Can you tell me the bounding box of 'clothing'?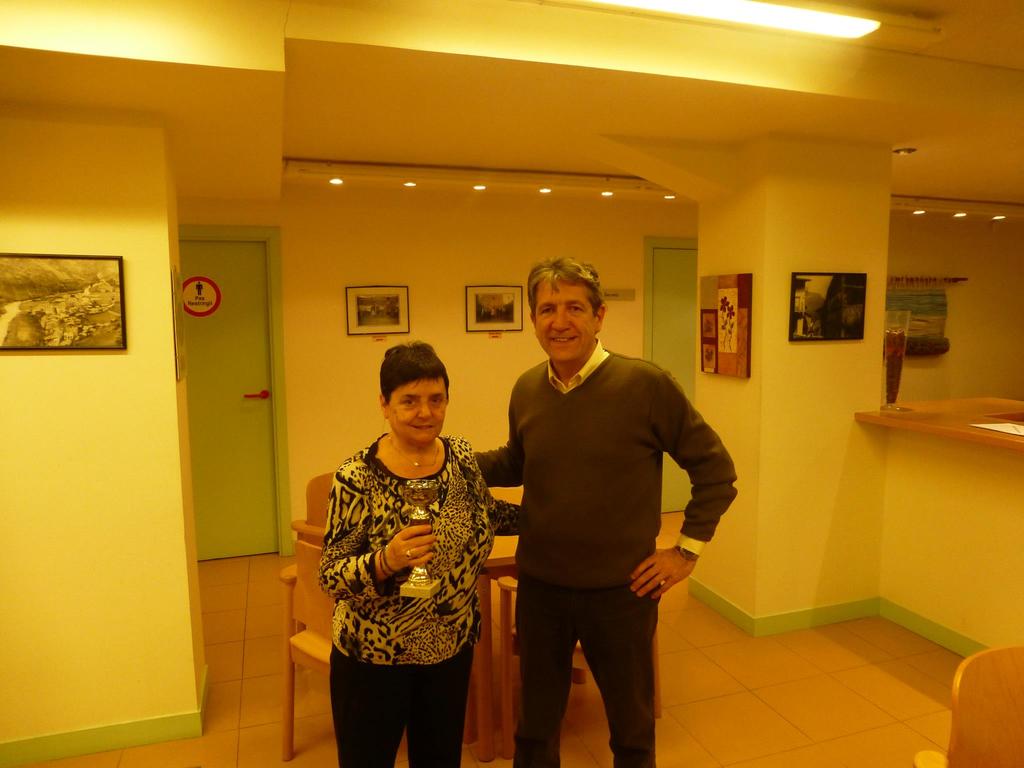
l=479, t=344, r=734, b=767.
